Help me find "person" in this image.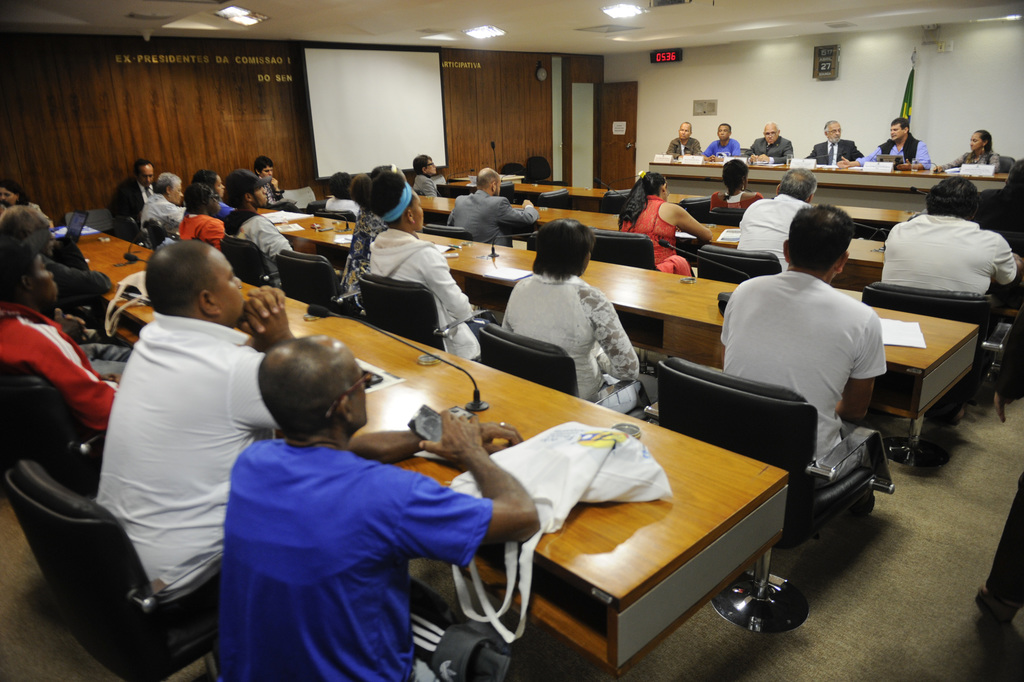
Found it: 846 118 929 169.
